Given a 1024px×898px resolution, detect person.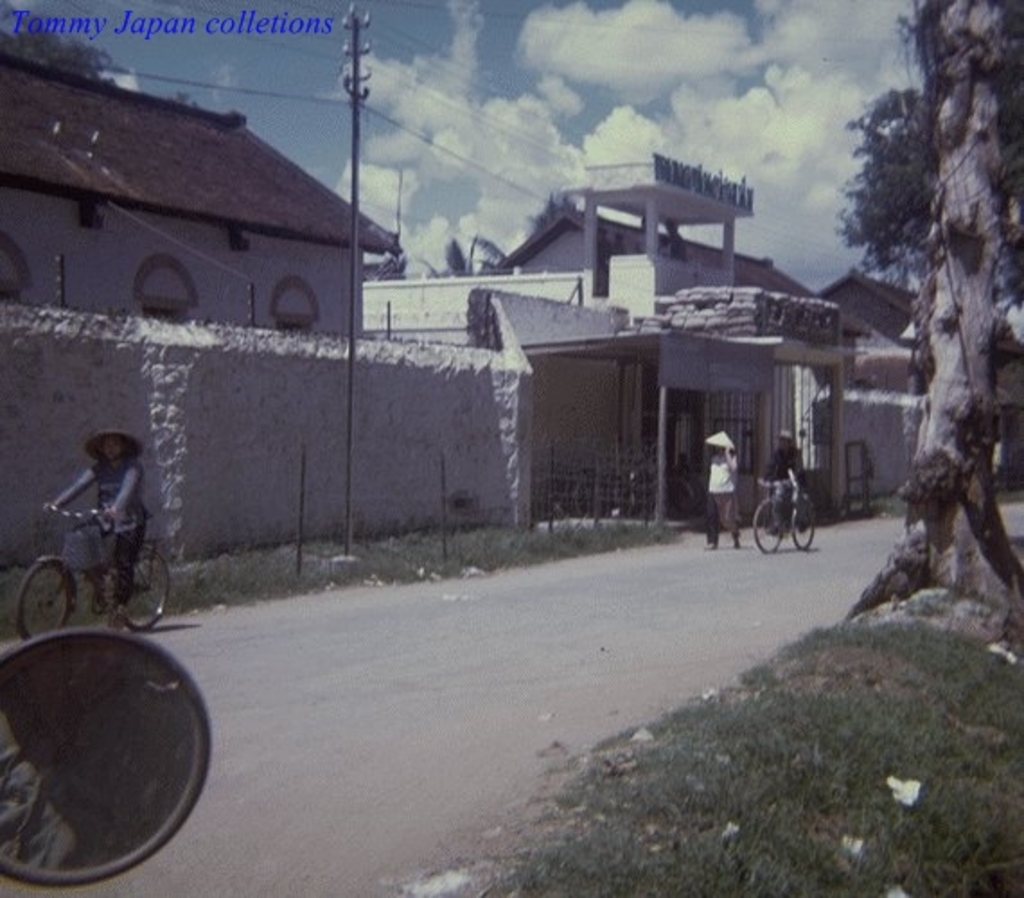
locate(41, 427, 147, 629).
